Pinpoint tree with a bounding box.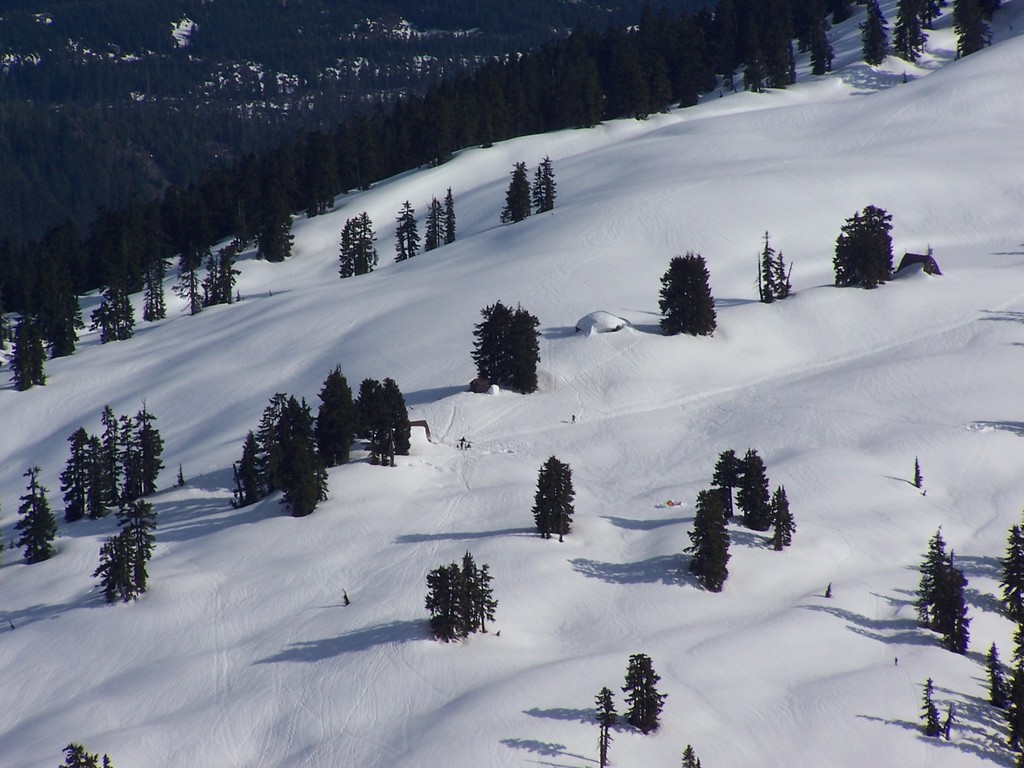
x1=531, y1=452, x2=579, y2=545.
